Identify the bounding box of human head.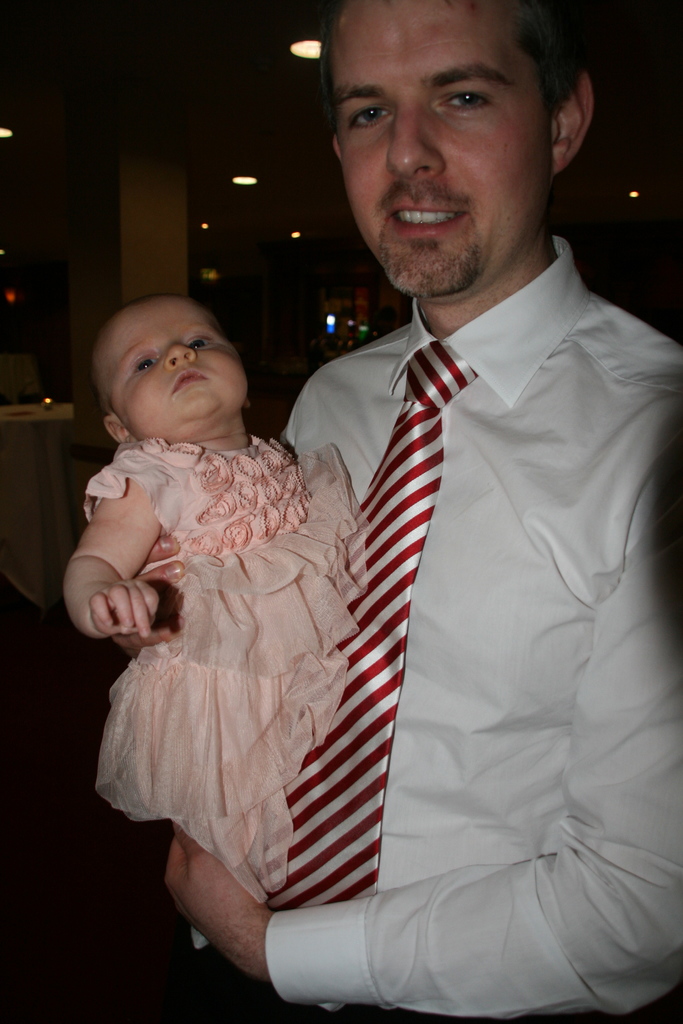
bbox=(325, 0, 597, 298).
